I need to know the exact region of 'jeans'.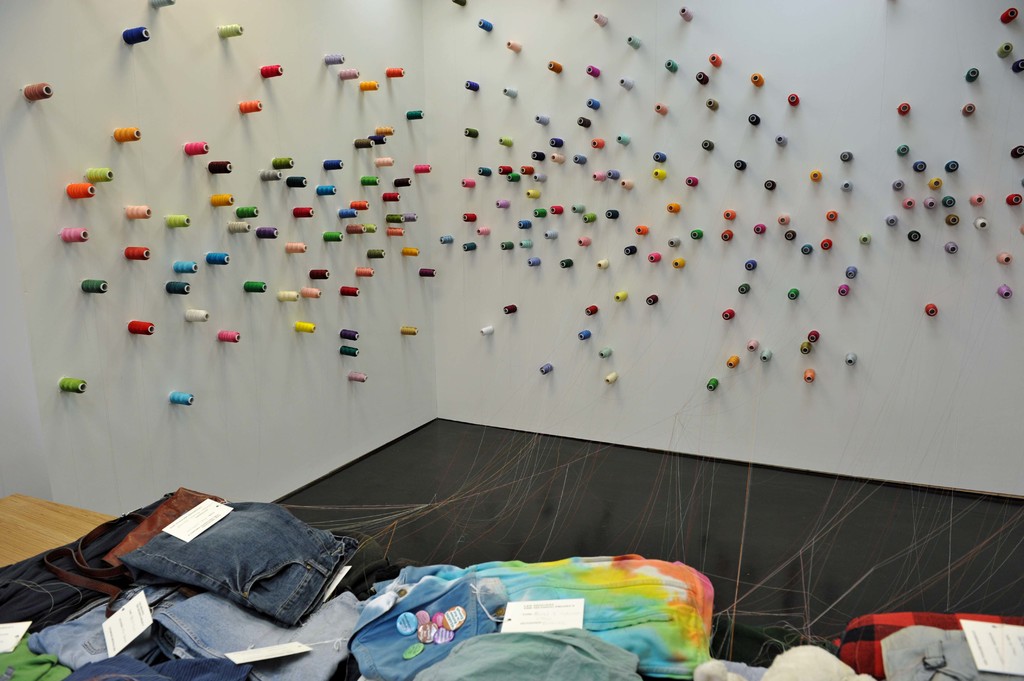
Region: {"left": 100, "top": 568, "right": 374, "bottom": 680}.
